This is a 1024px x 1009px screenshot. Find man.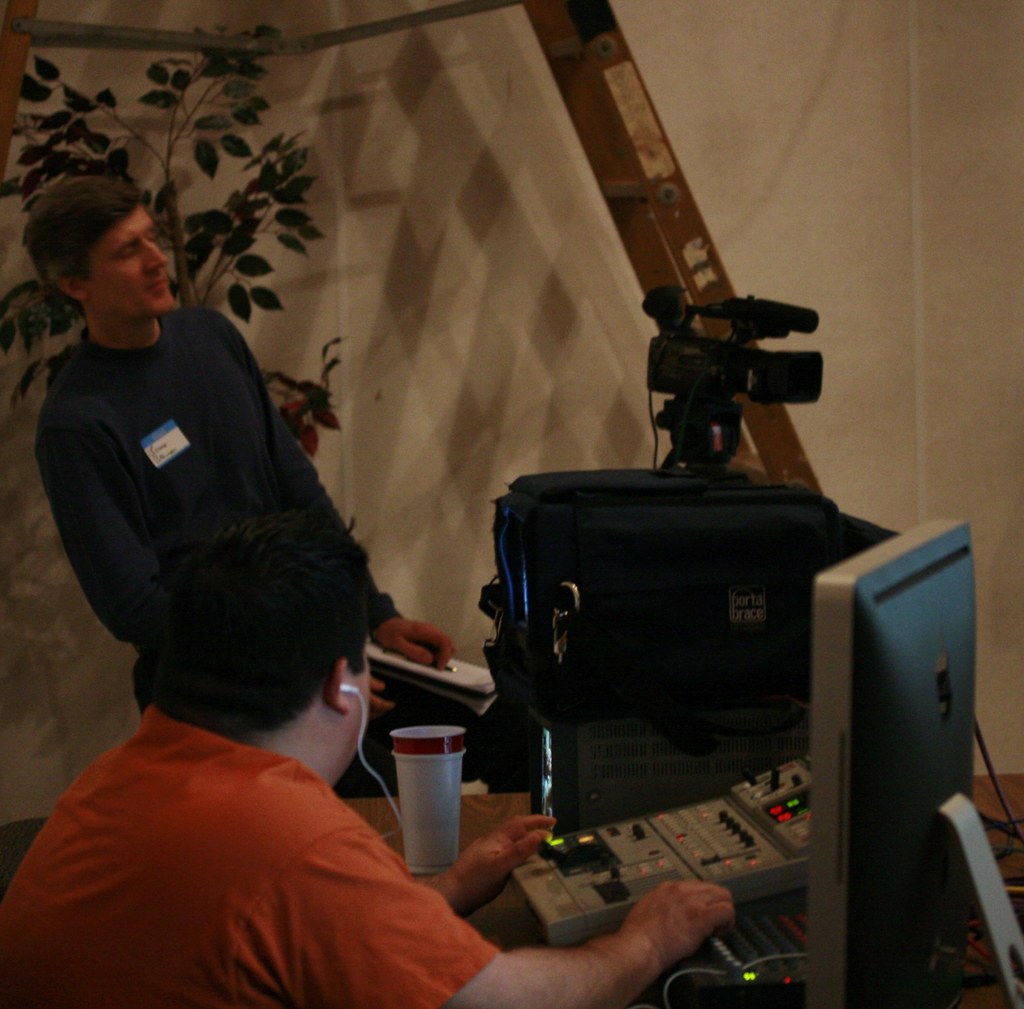
Bounding box: {"left": 1, "top": 459, "right": 766, "bottom": 1008}.
